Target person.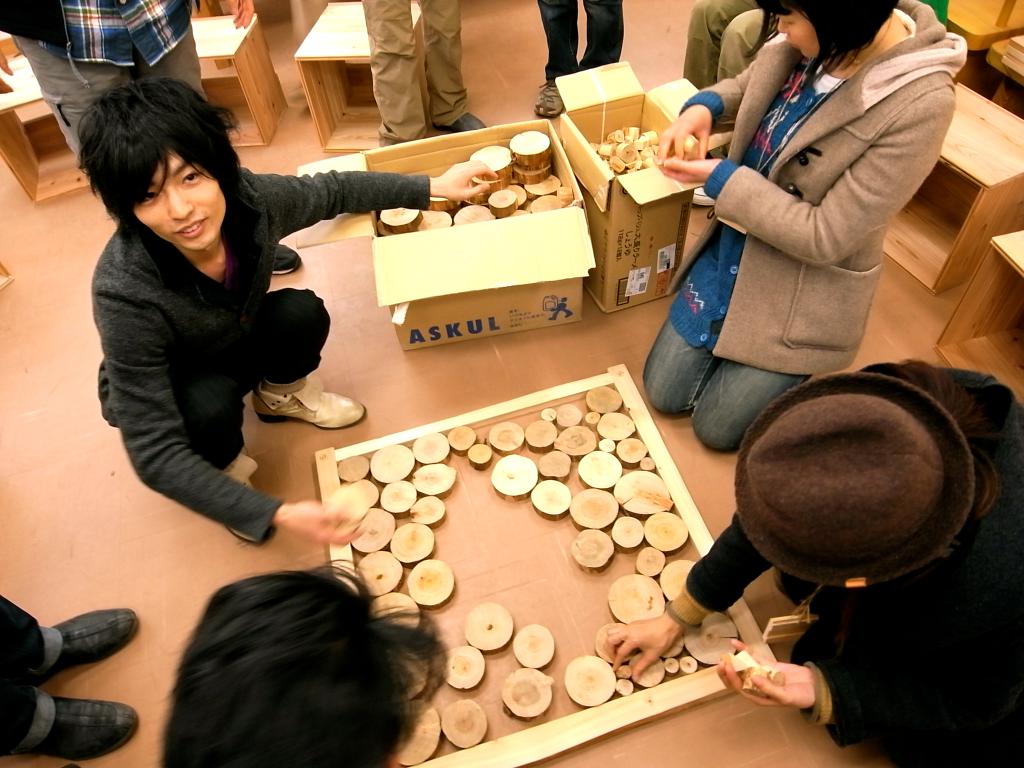
Target region: crop(0, 0, 96, 176).
